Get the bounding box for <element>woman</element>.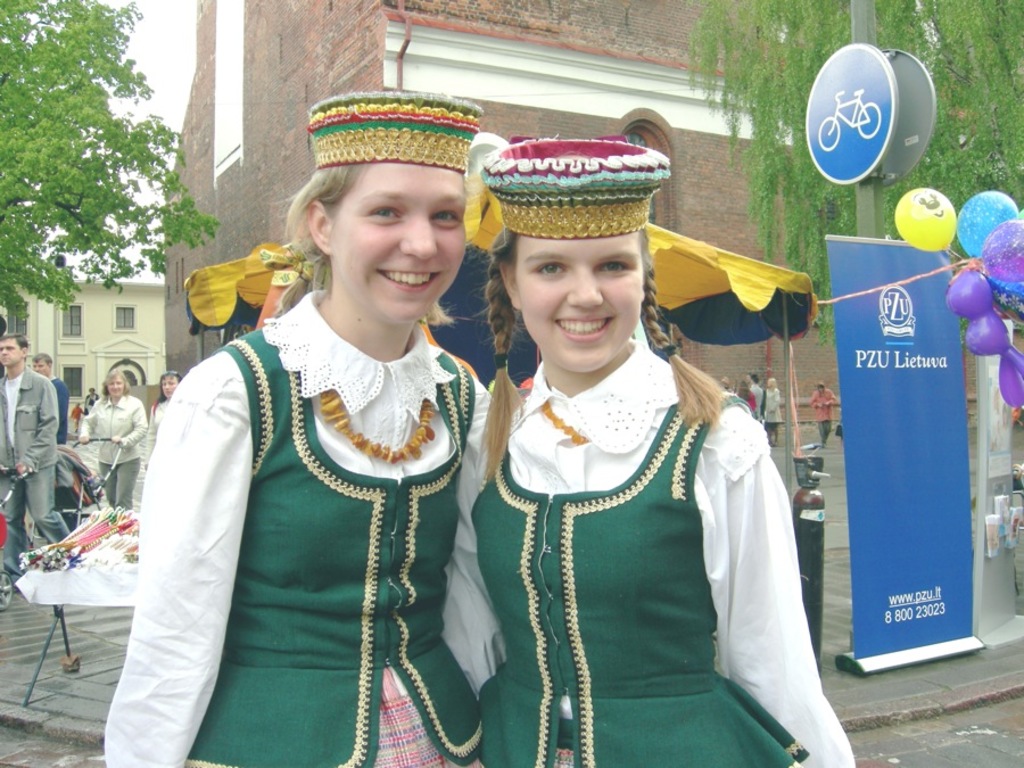
{"left": 102, "top": 91, "right": 501, "bottom": 767}.
